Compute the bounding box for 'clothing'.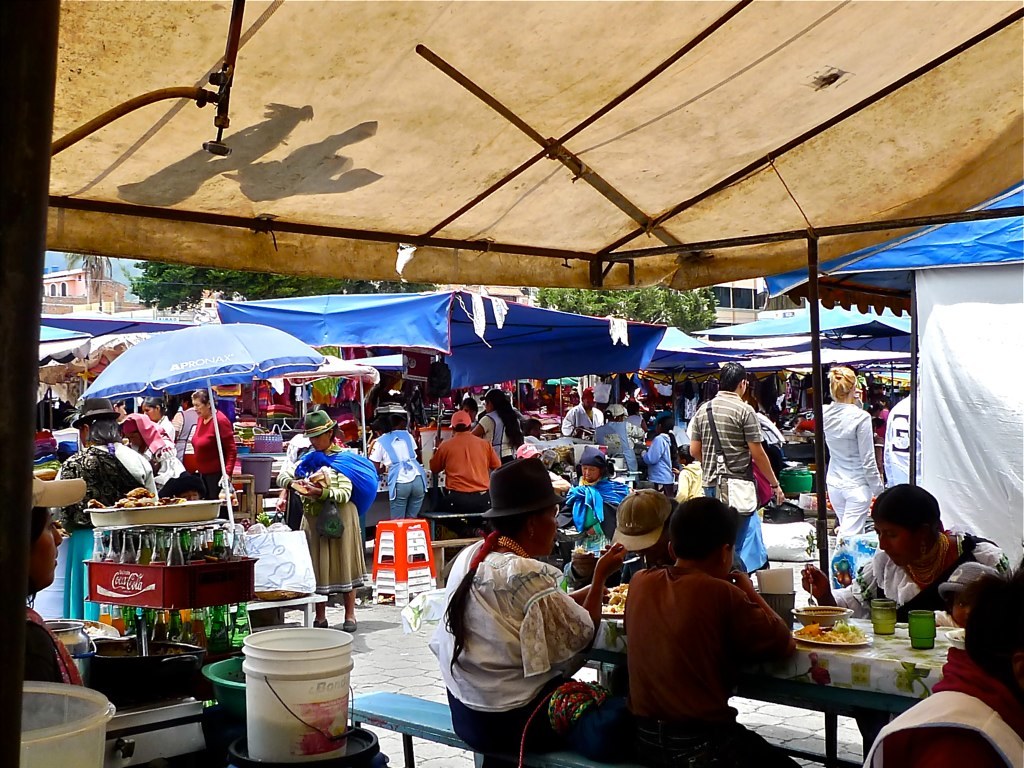
bbox=(371, 425, 426, 522).
